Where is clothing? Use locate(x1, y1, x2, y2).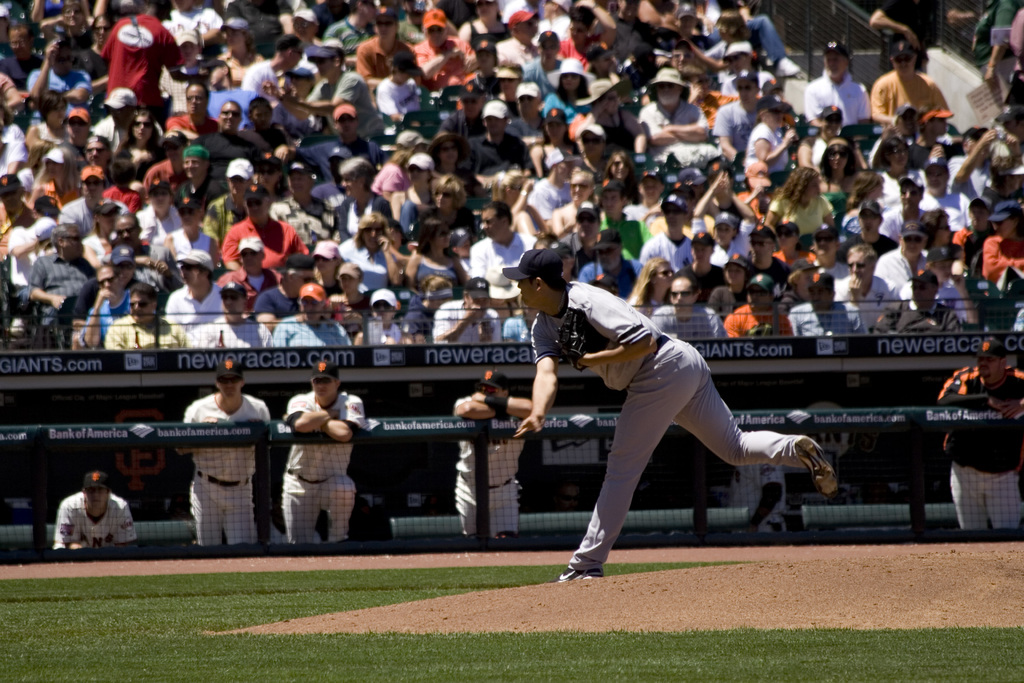
locate(52, 488, 140, 546).
